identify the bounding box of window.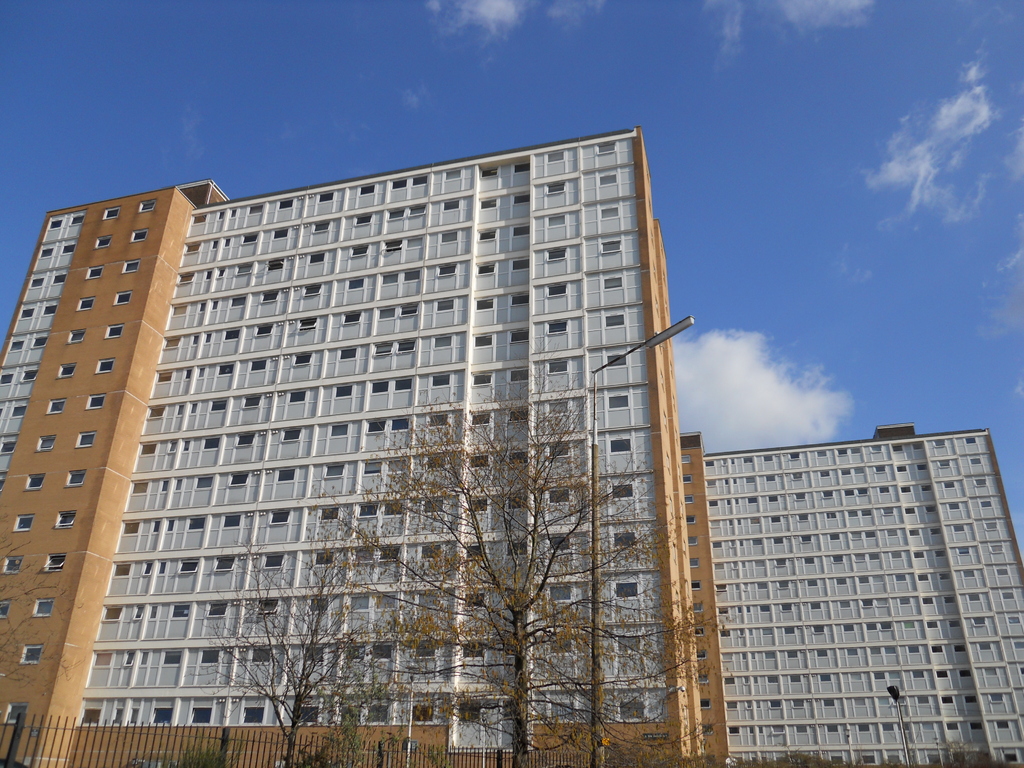
[x1=888, y1=756, x2=900, y2=764].
